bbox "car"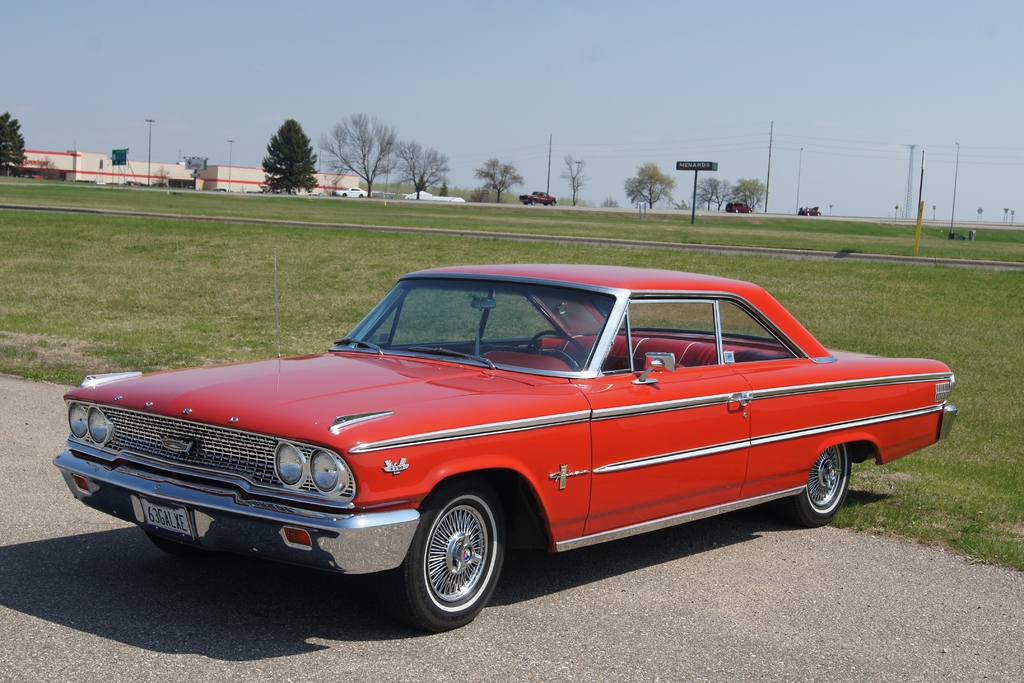
Rect(519, 191, 557, 206)
